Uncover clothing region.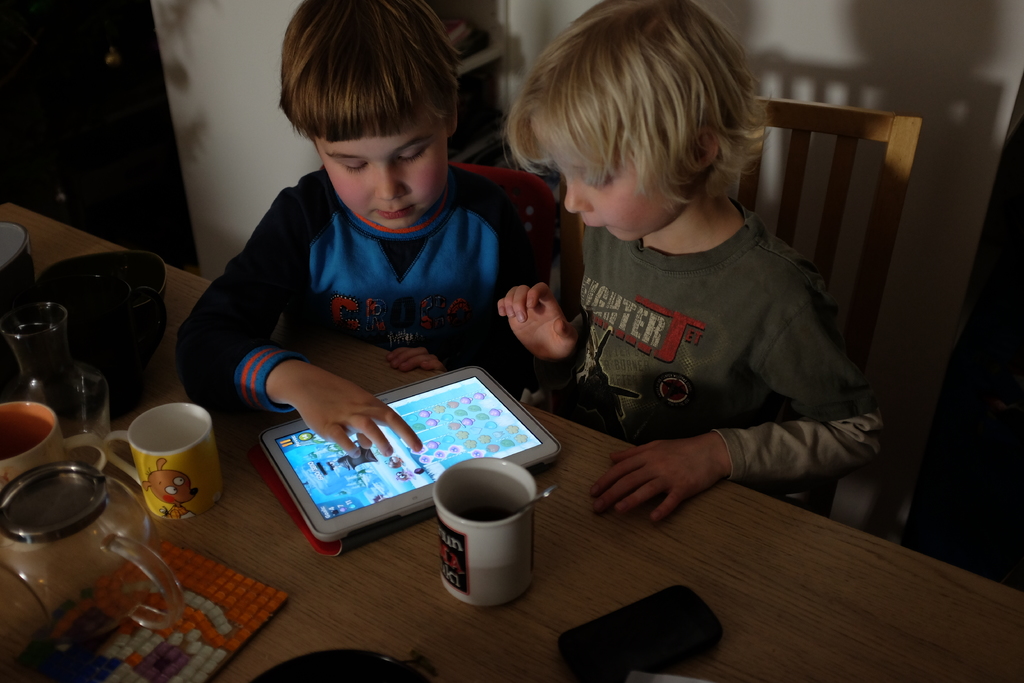
Uncovered: 174, 156, 566, 424.
